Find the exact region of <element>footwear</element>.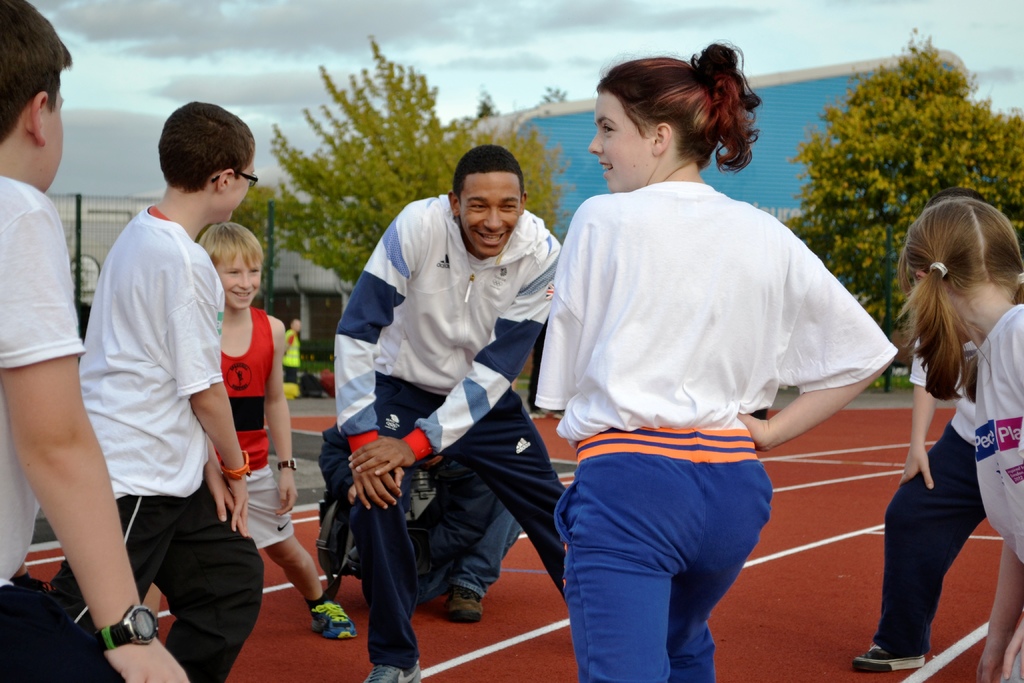
Exact region: l=442, t=571, r=486, b=625.
